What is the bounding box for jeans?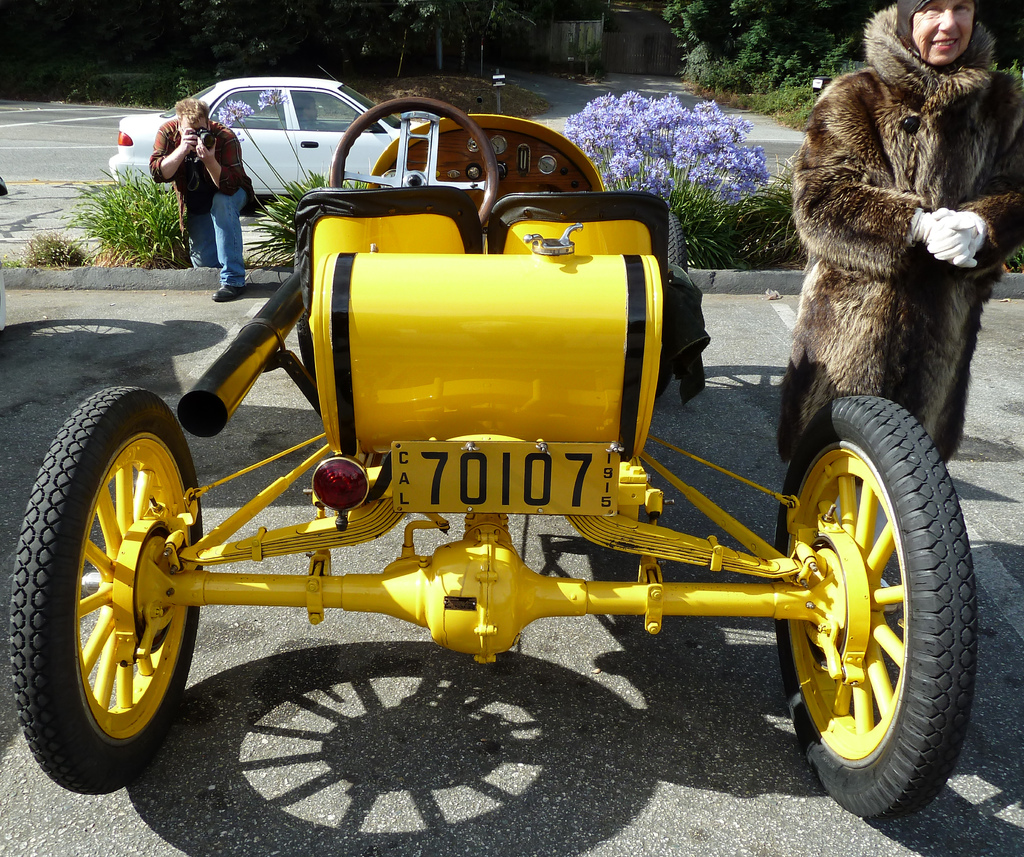
locate(189, 185, 250, 292).
